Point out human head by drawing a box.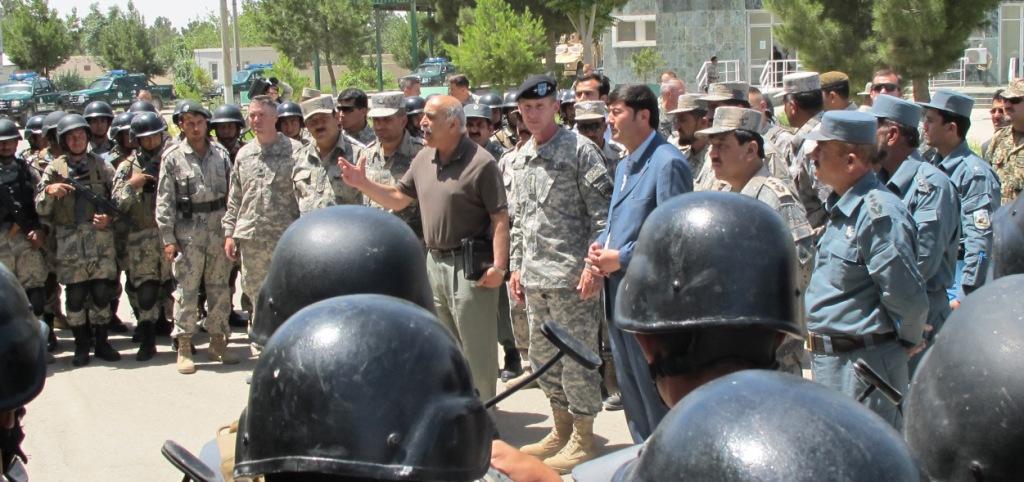
x1=397 y1=70 x2=417 y2=97.
